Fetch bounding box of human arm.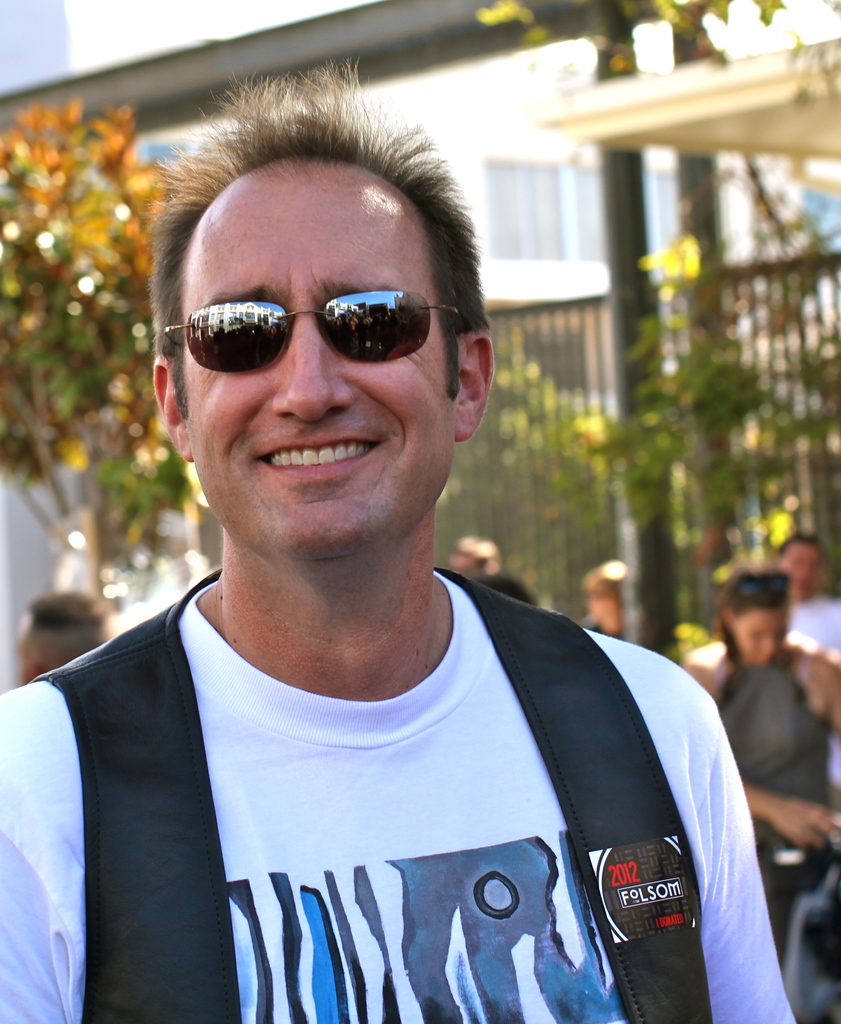
Bbox: {"left": 633, "top": 630, "right": 794, "bottom": 1023}.
